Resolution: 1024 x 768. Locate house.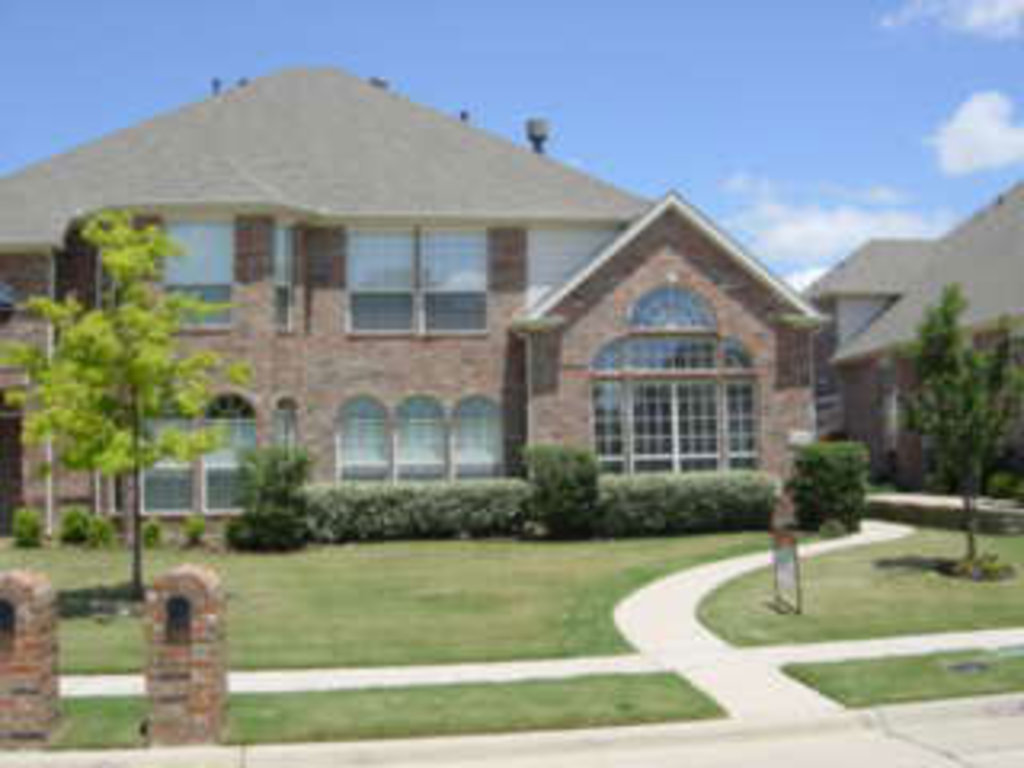
crop(826, 176, 1021, 499).
